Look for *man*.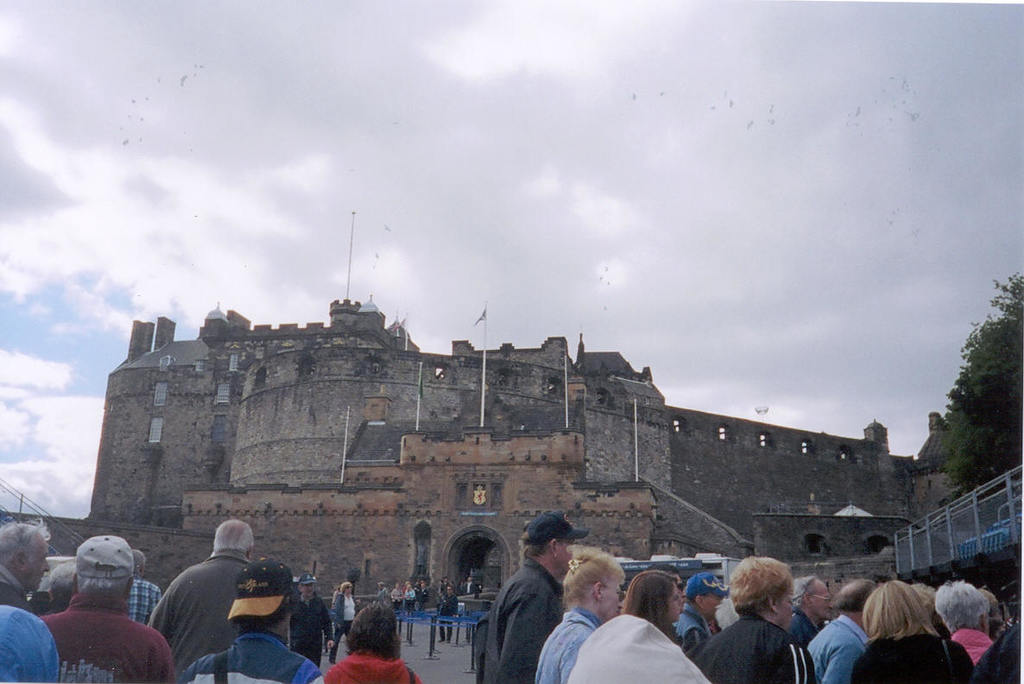
Found: (33, 535, 174, 683).
